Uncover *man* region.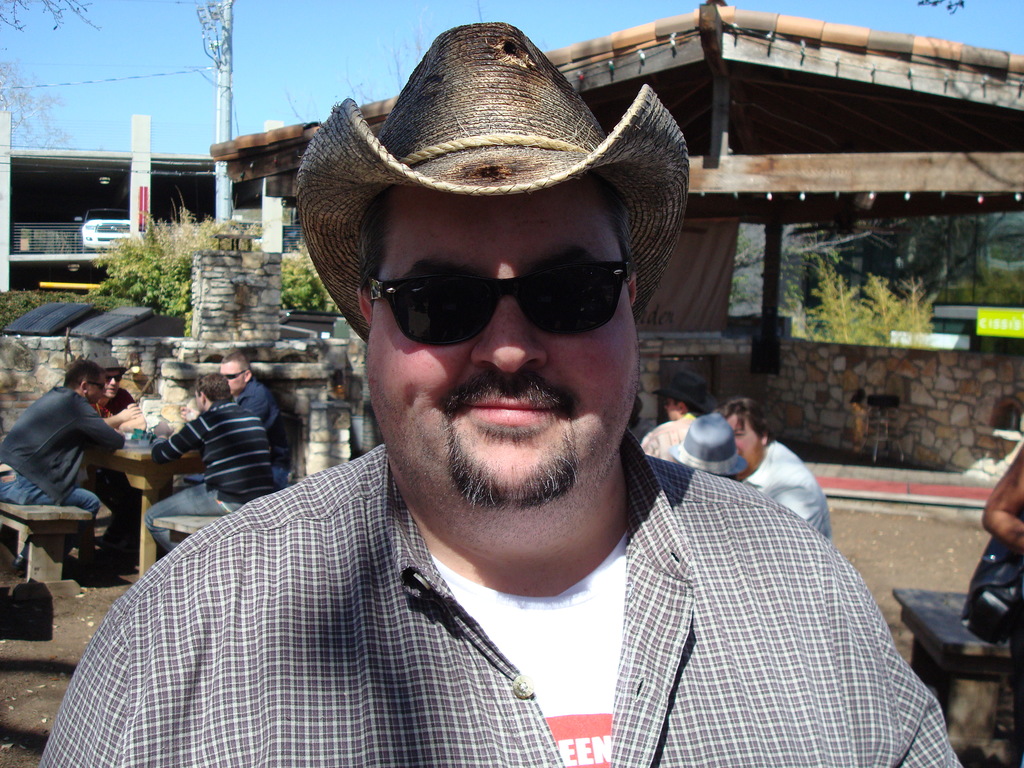
Uncovered: (left=147, top=368, right=281, bottom=552).
